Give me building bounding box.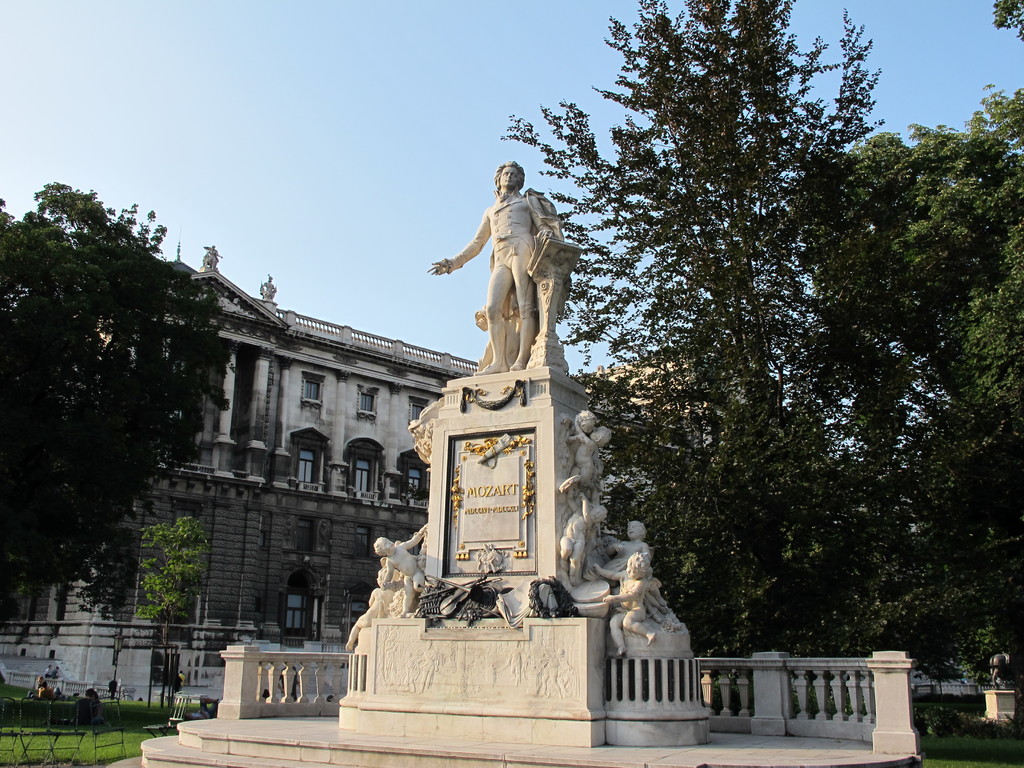
left=0, top=240, right=780, bottom=691.
